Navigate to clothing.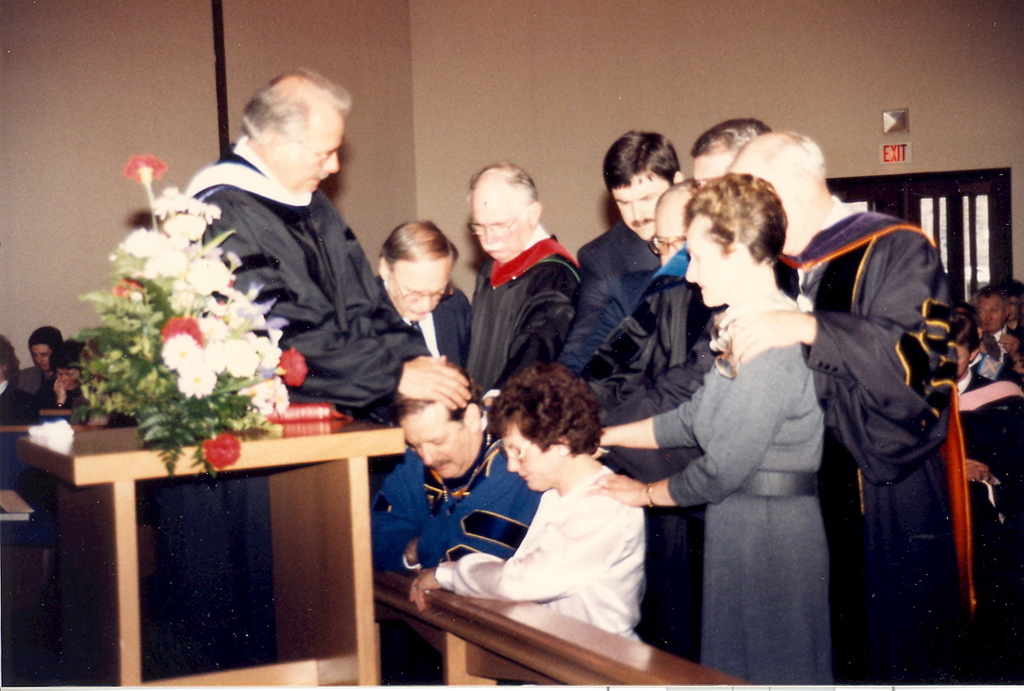
Navigation target: detection(464, 230, 580, 401).
